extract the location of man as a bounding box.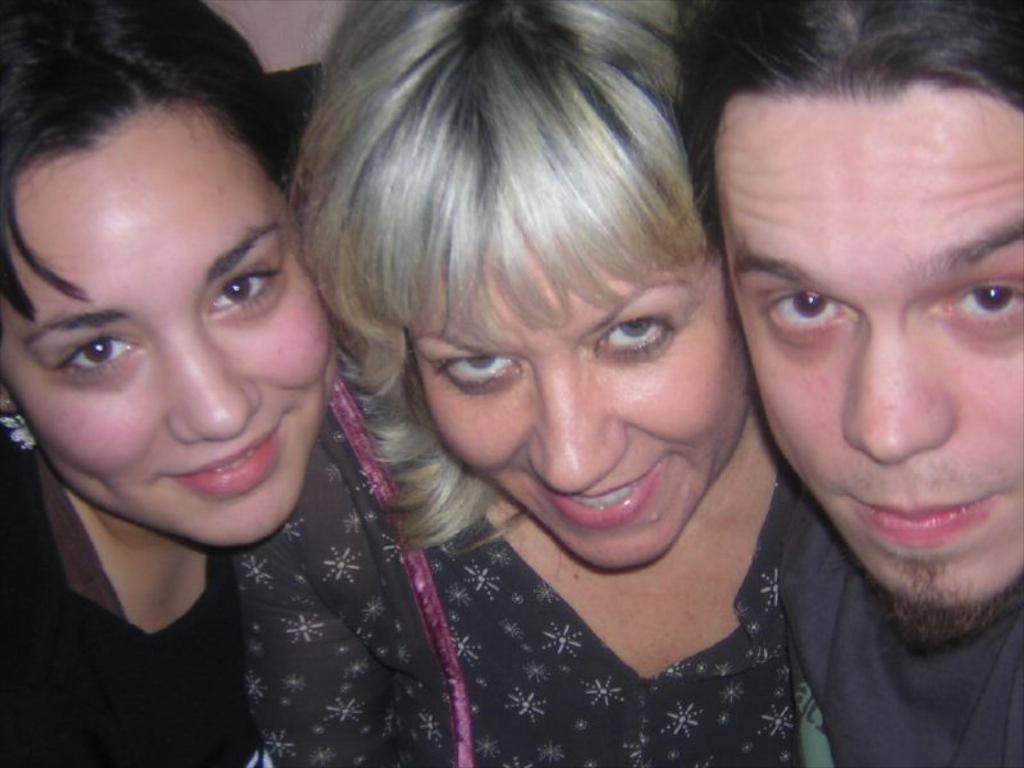
detection(676, 0, 1023, 767).
